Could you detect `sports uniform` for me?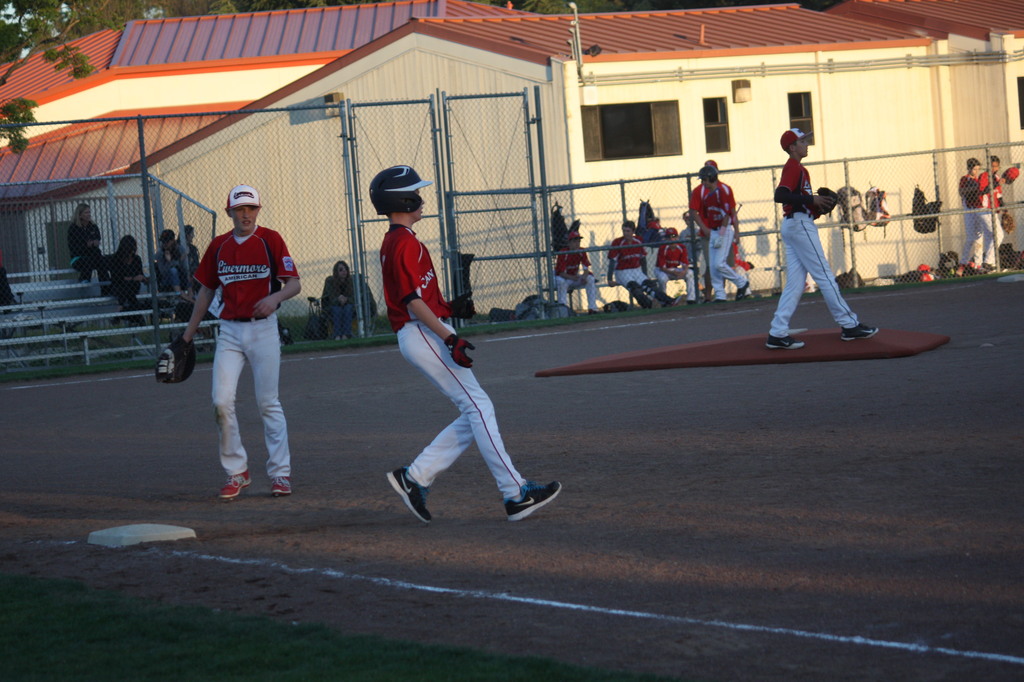
Detection result: crop(766, 127, 874, 352).
